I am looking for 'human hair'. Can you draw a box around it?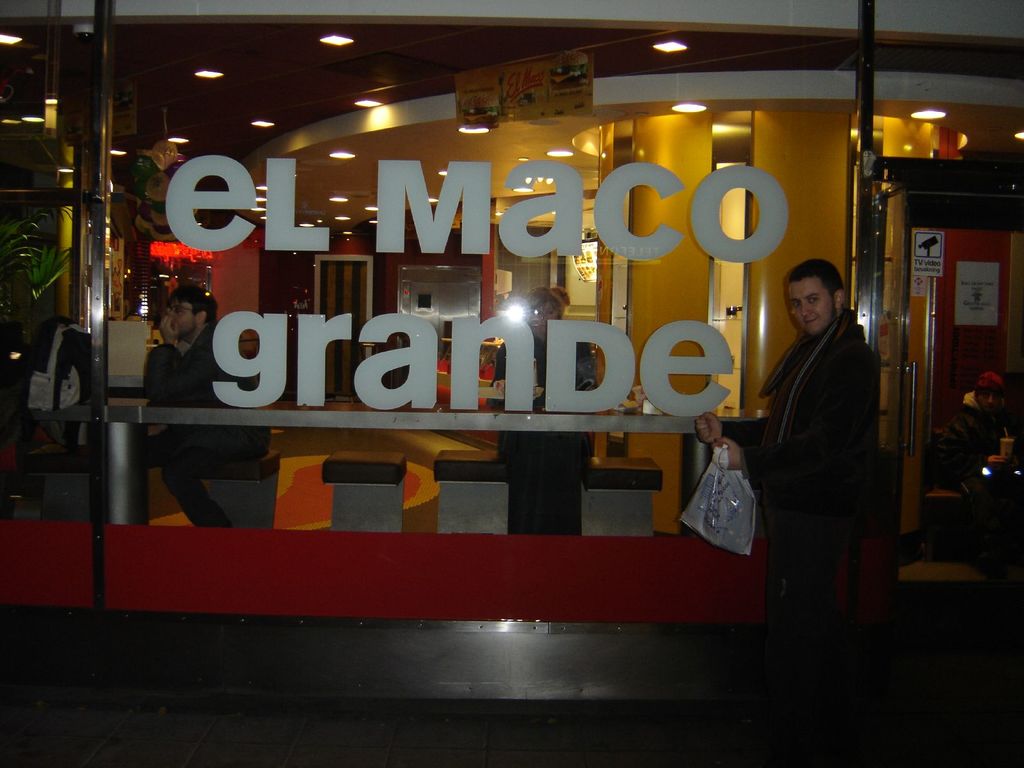
Sure, the bounding box is box=[545, 282, 567, 306].
